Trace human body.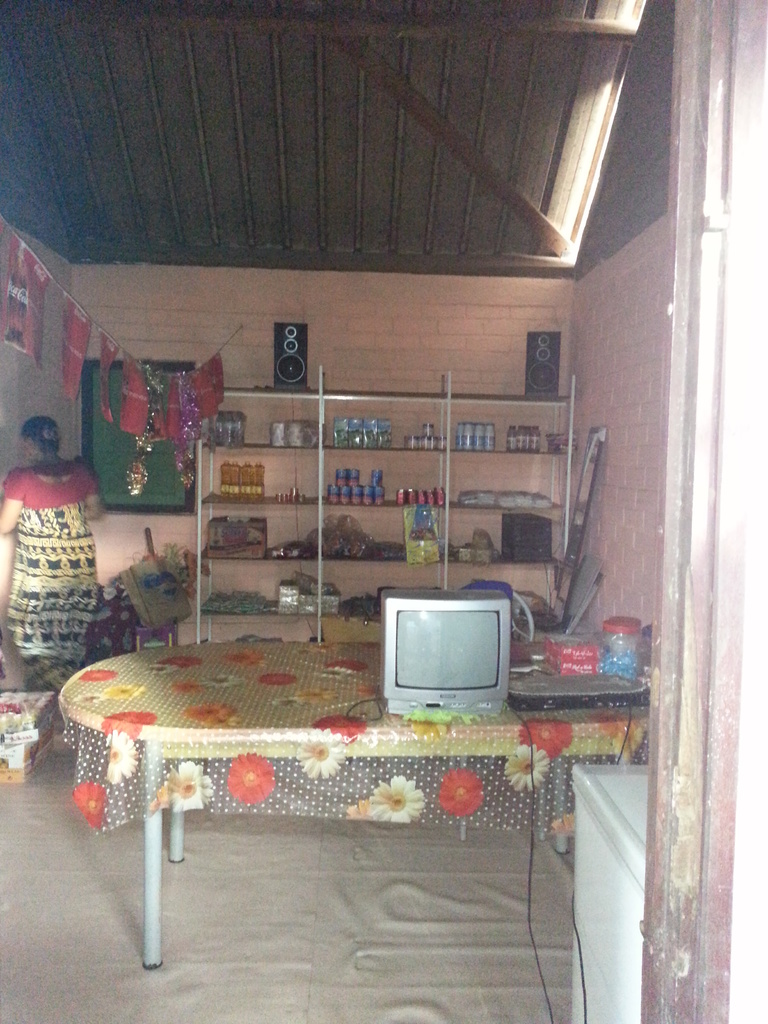
Traced to 5 397 113 697.
